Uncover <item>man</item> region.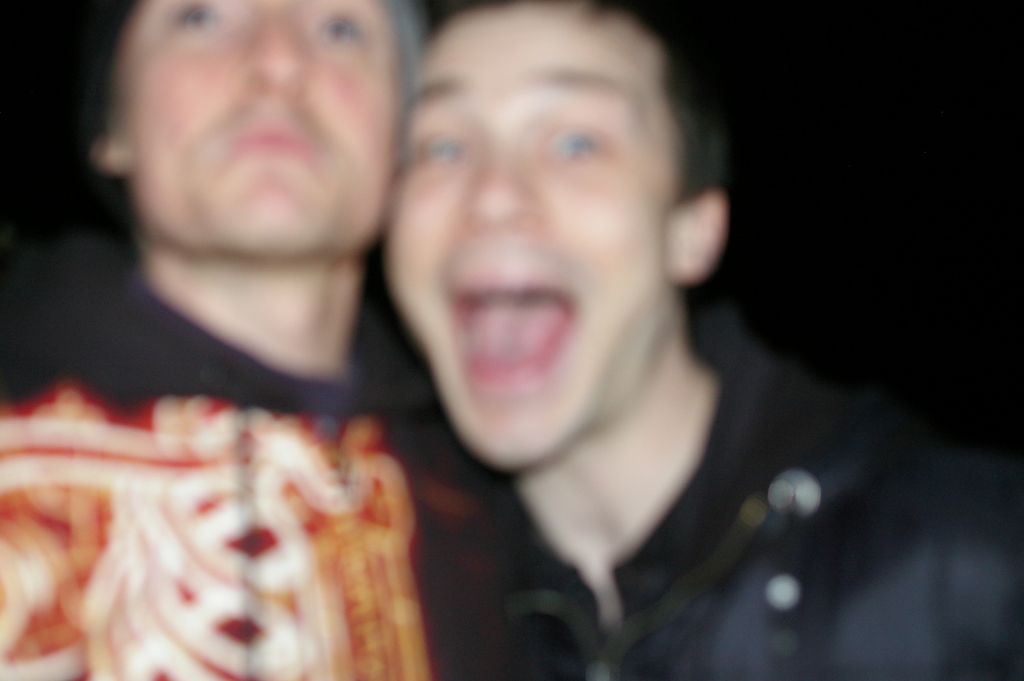
Uncovered: (x1=0, y1=0, x2=584, y2=680).
